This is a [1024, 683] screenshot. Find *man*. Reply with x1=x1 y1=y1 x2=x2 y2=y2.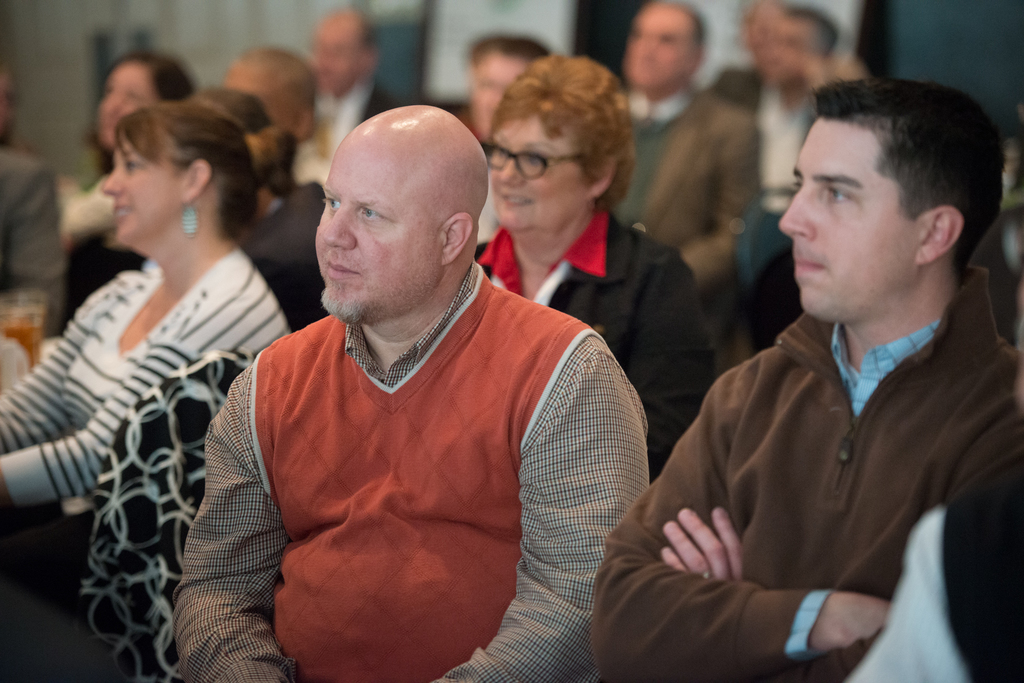
x1=607 y1=0 x2=753 y2=374.
